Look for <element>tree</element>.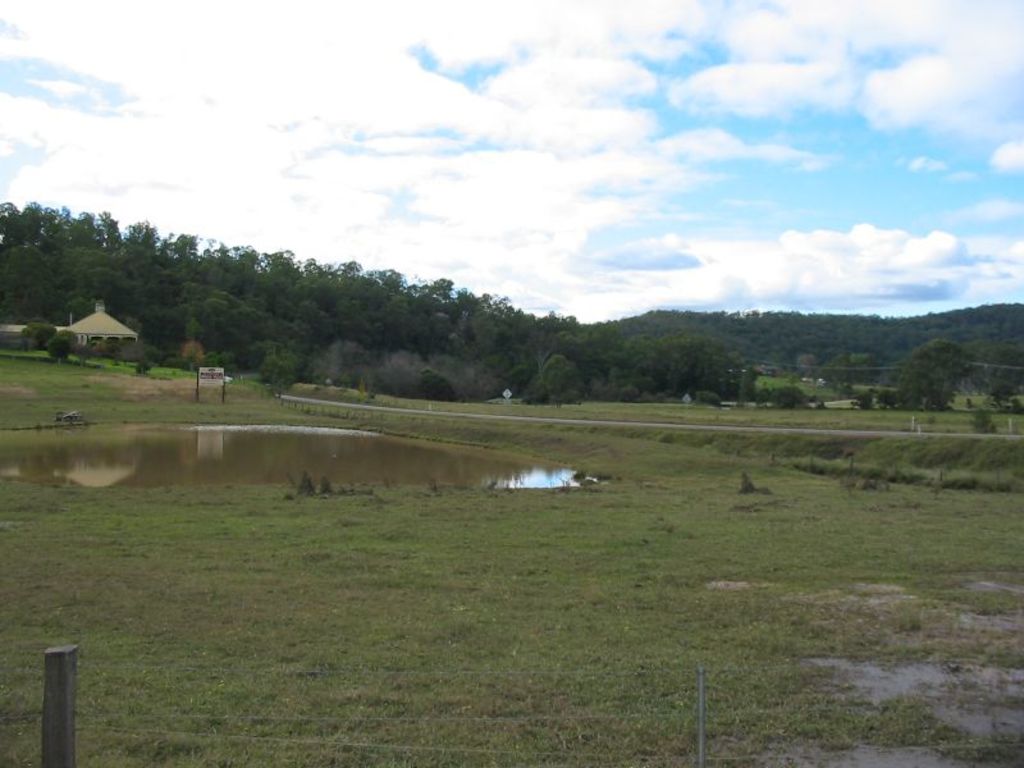
Found: (119, 339, 161, 384).
